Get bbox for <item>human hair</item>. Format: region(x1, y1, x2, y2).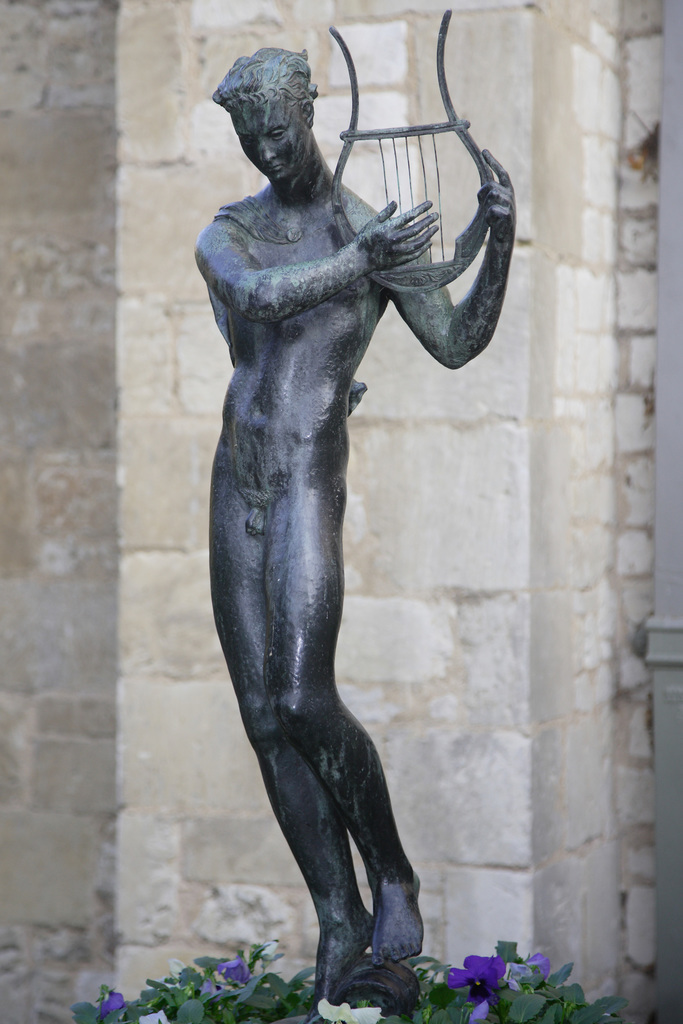
region(208, 46, 318, 111).
